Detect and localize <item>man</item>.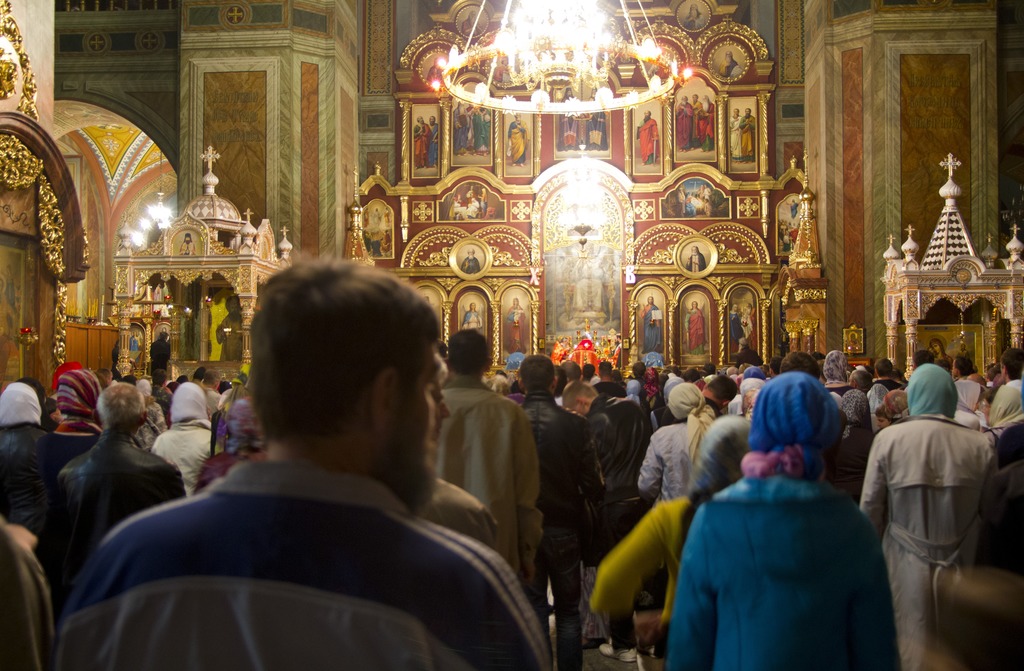
Localized at bbox=(517, 351, 588, 638).
